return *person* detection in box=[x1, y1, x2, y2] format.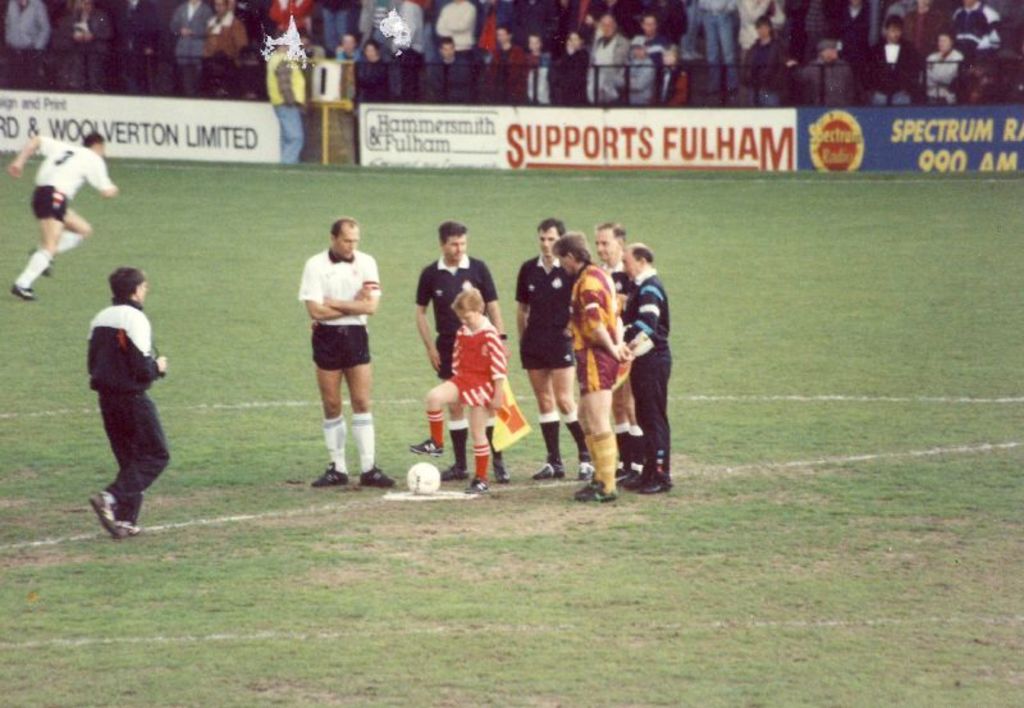
box=[6, 0, 42, 87].
